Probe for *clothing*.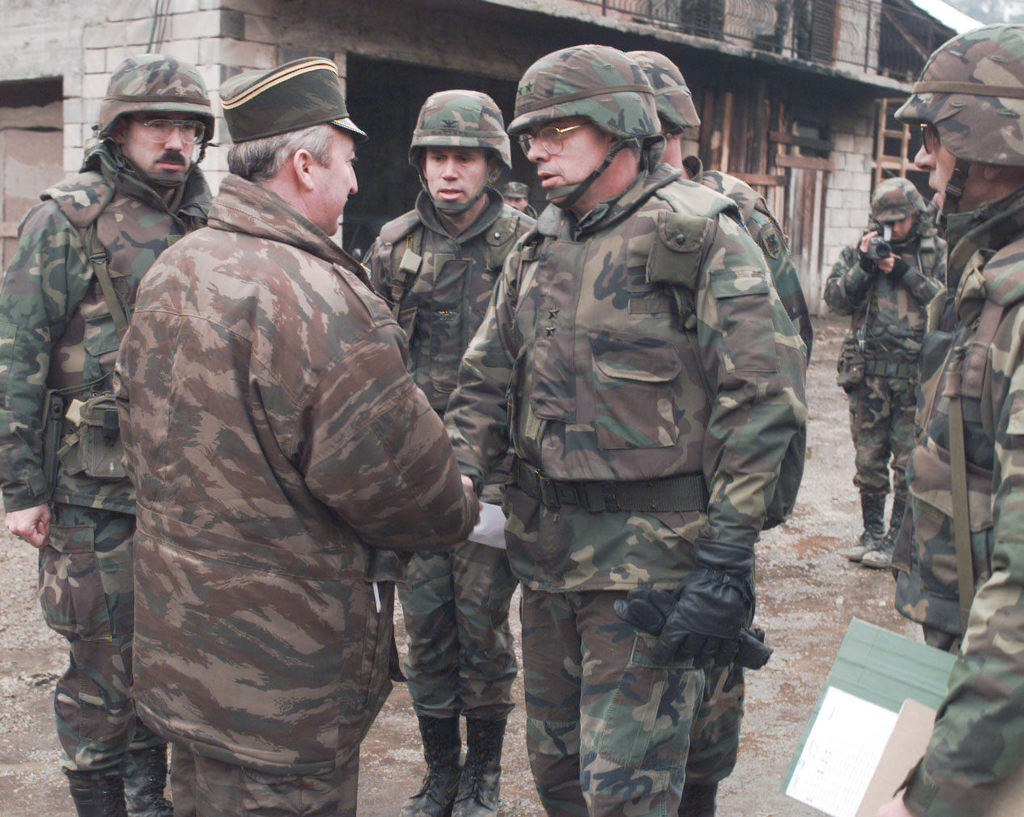
Probe result: rect(827, 202, 937, 559).
